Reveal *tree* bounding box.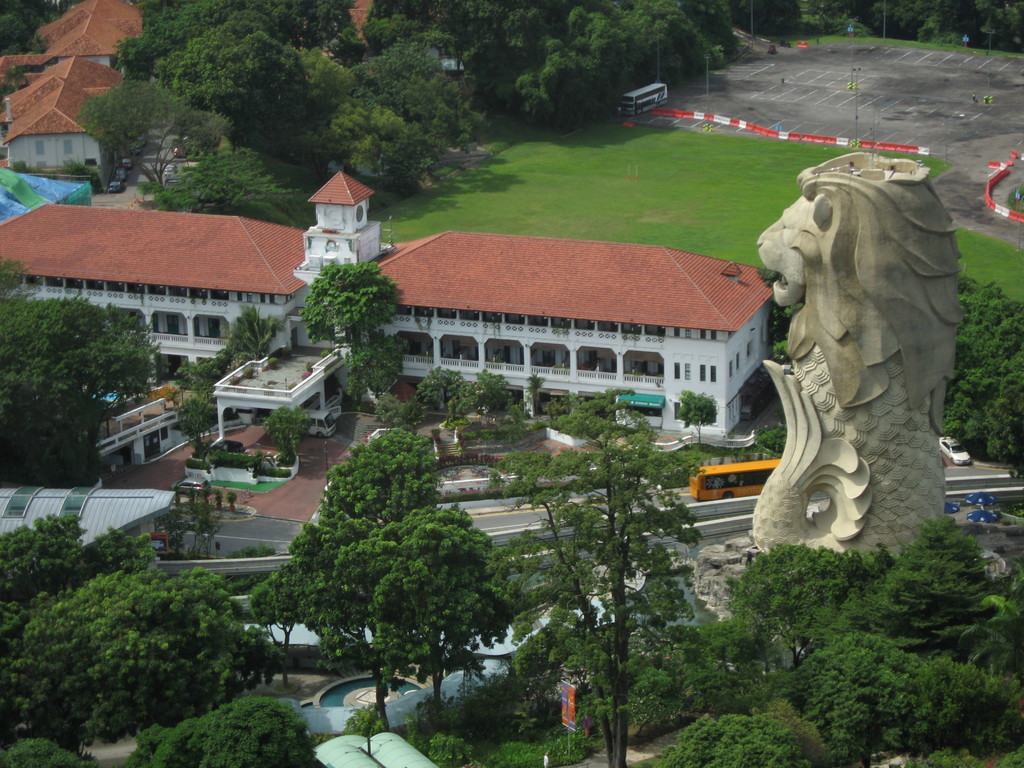
Revealed: <box>925,267,1023,468</box>.
